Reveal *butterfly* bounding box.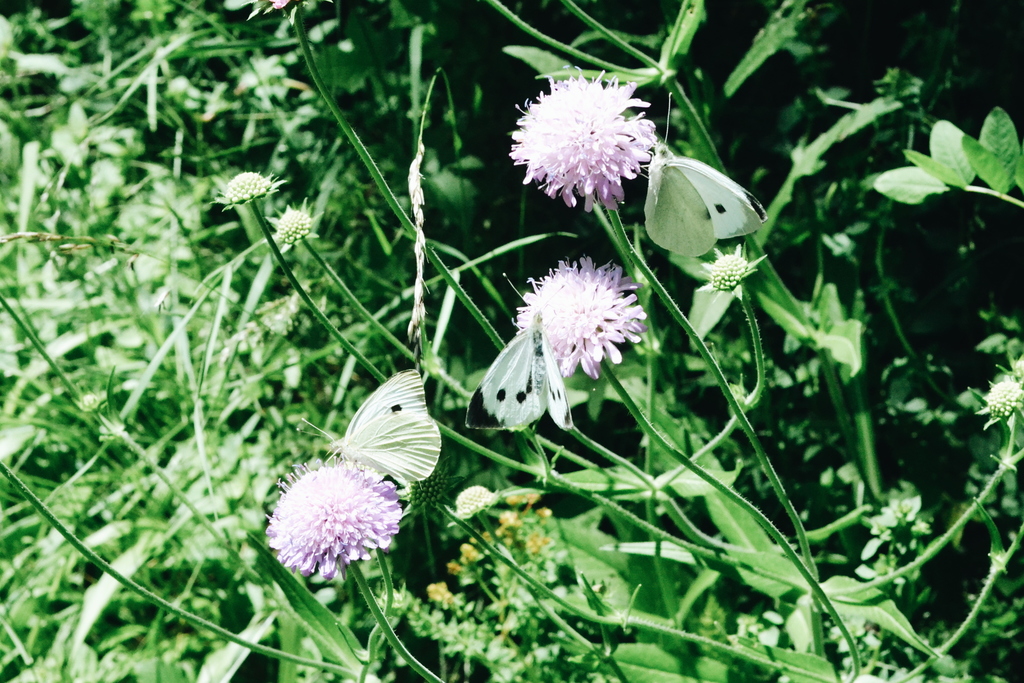
Revealed: region(297, 368, 442, 531).
